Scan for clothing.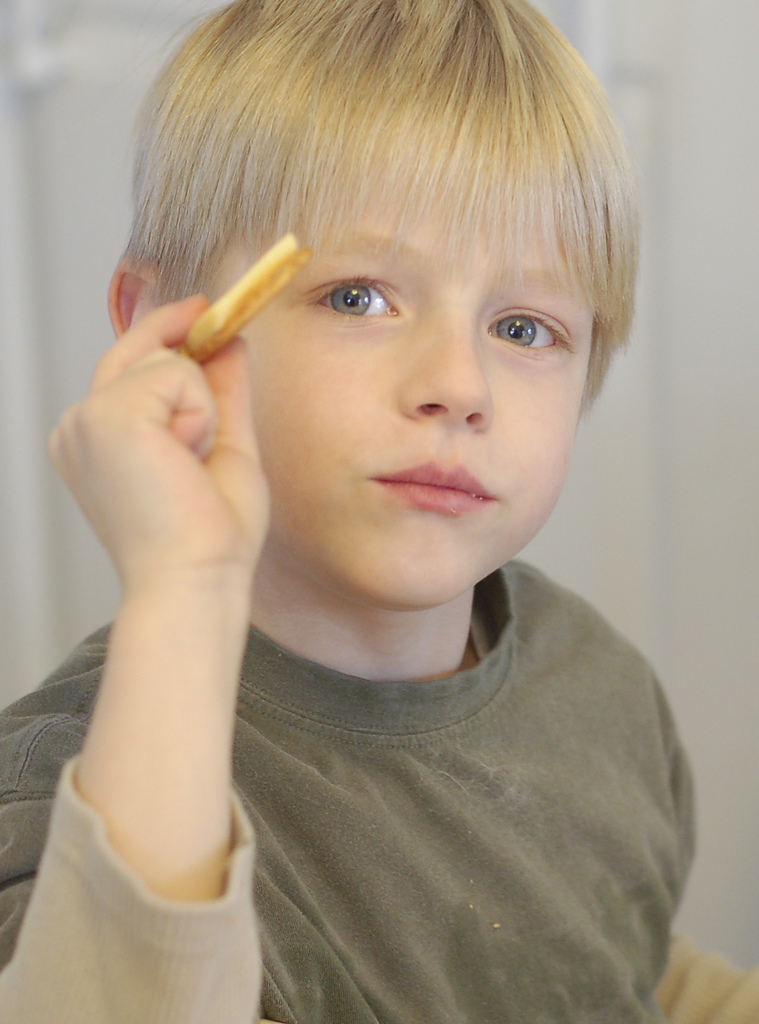
Scan result: 0/556/758/1023.
